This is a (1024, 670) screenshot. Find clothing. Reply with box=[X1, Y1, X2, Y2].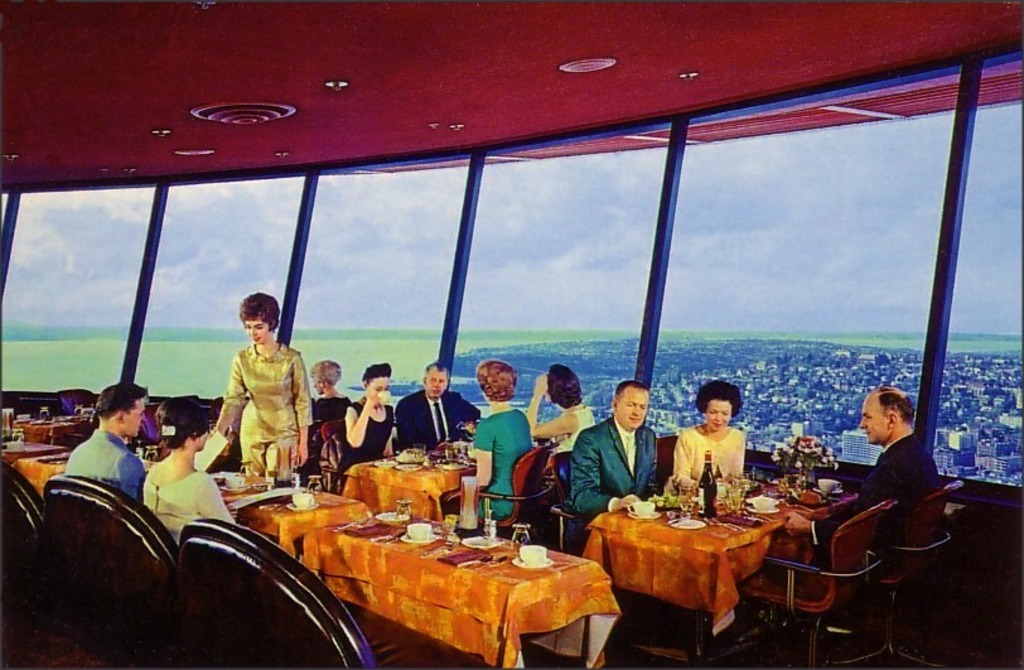
box=[351, 395, 402, 483].
